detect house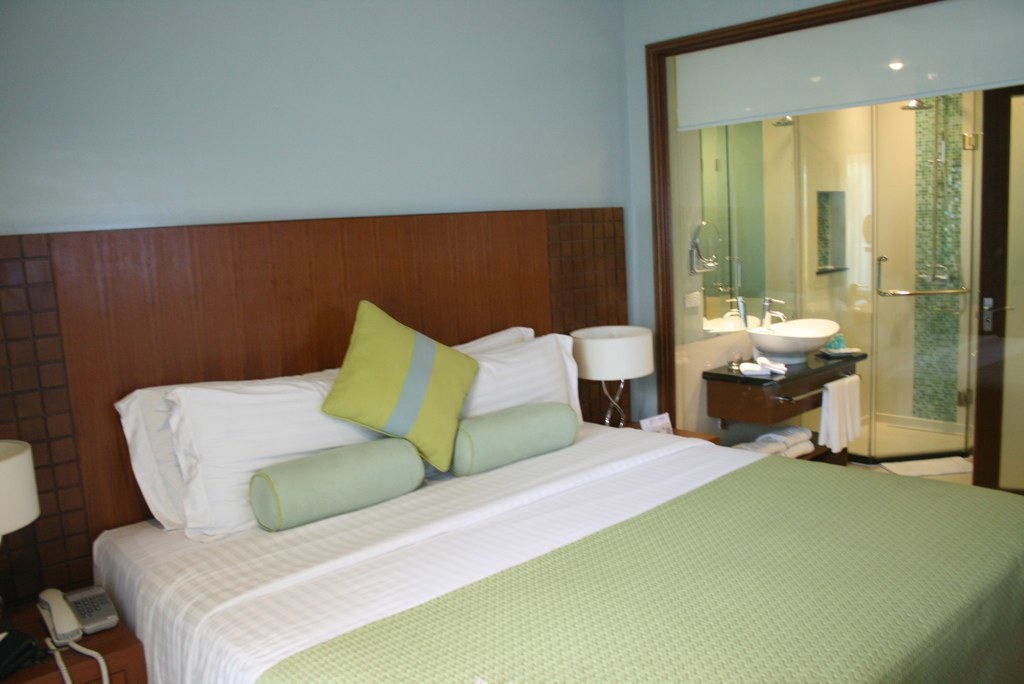
locate(0, 0, 1023, 683)
